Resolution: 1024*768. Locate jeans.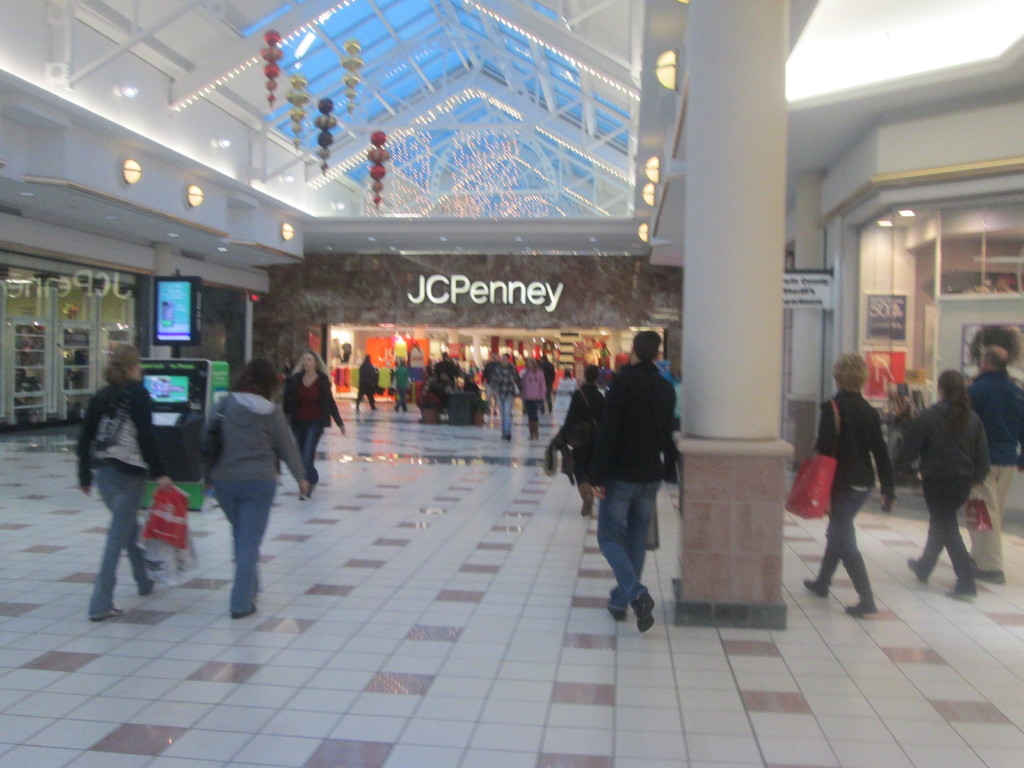
box(215, 479, 278, 615).
